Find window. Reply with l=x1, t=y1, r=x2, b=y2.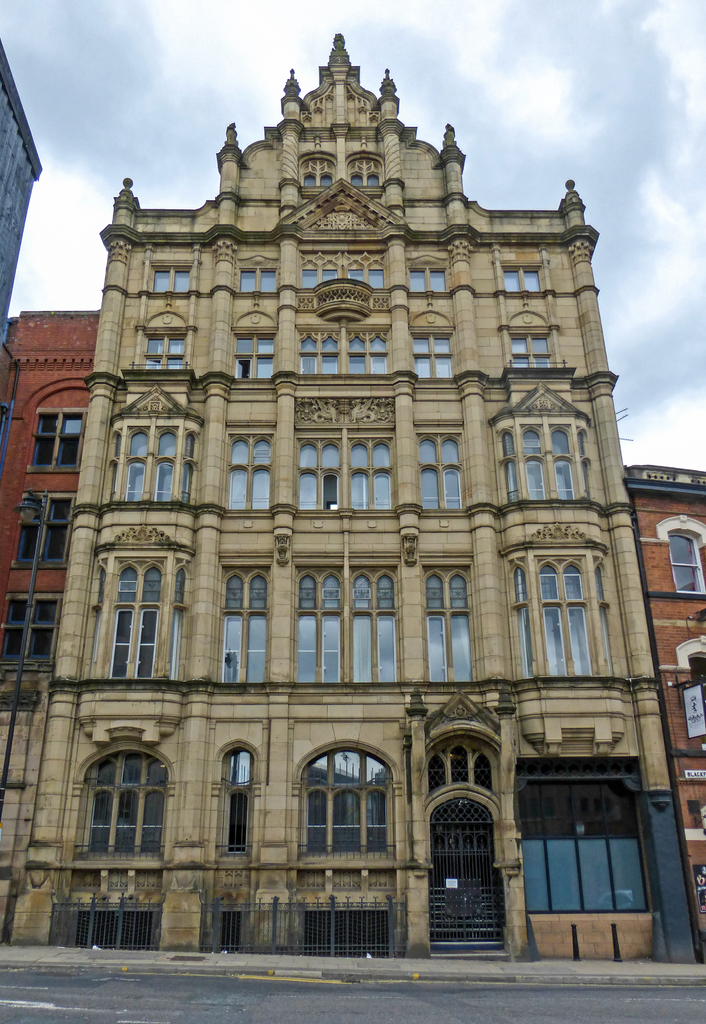
l=70, t=754, r=182, b=869.
